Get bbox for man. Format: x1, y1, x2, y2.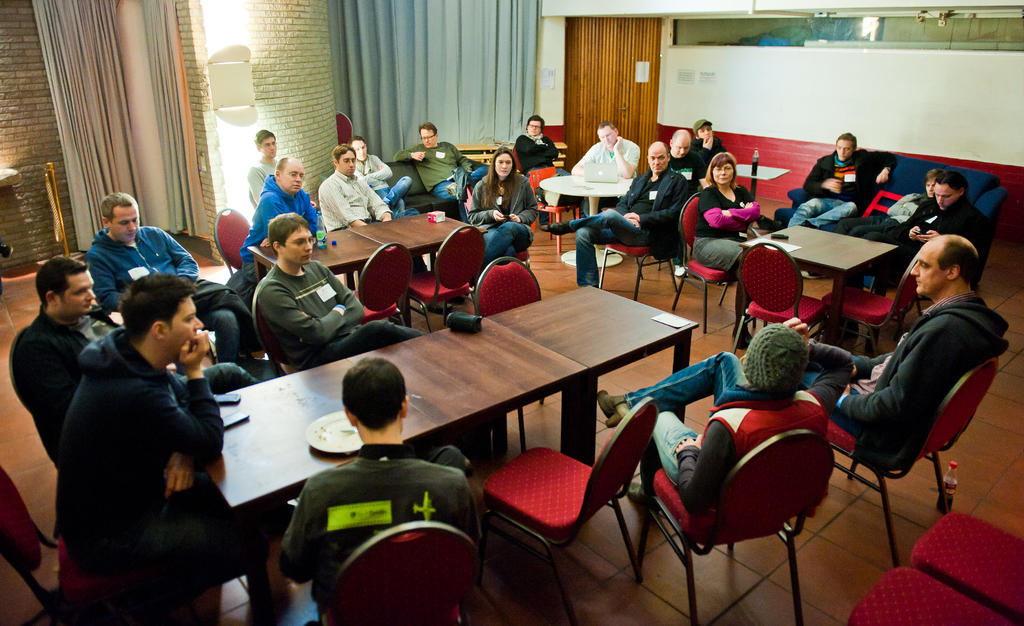
9, 260, 261, 460.
